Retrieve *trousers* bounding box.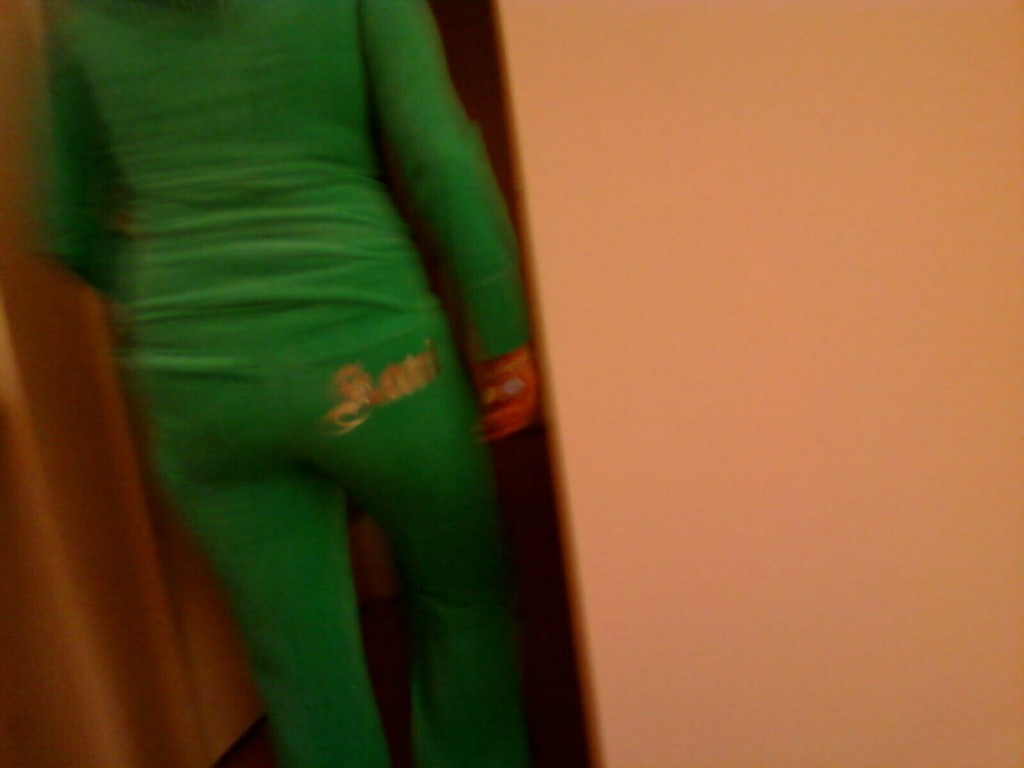
Bounding box: BBox(141, 314, 531, 767).
